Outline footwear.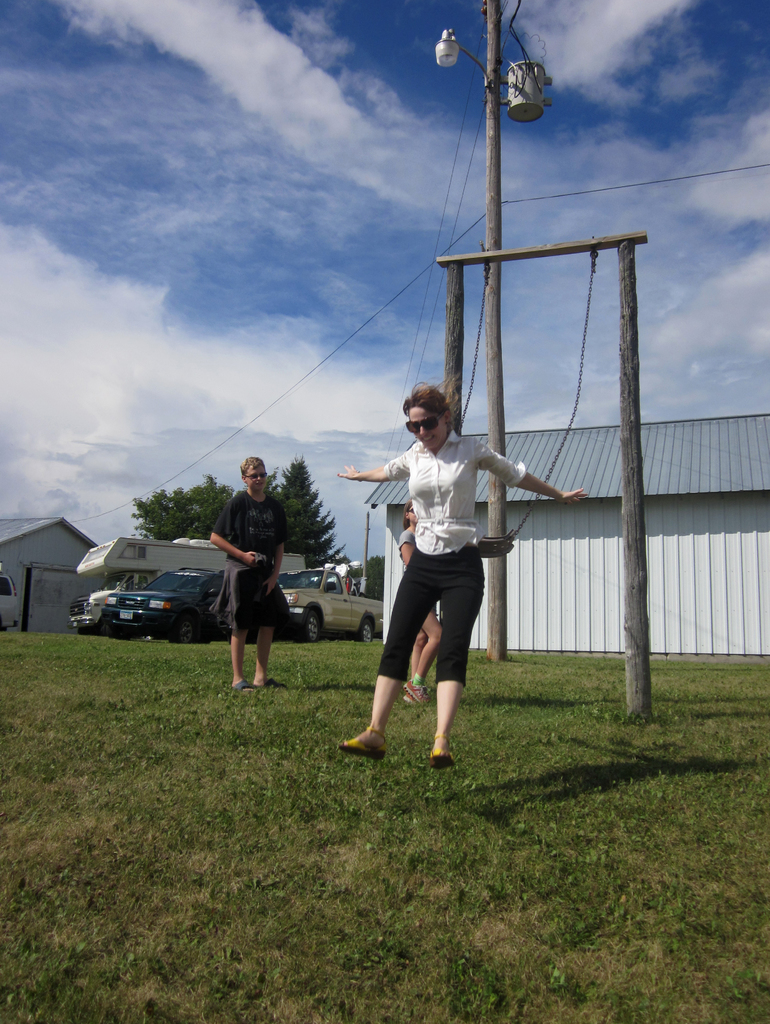
Outline: pyautogui.locateOnScreen(336, 725, 387, 764).
